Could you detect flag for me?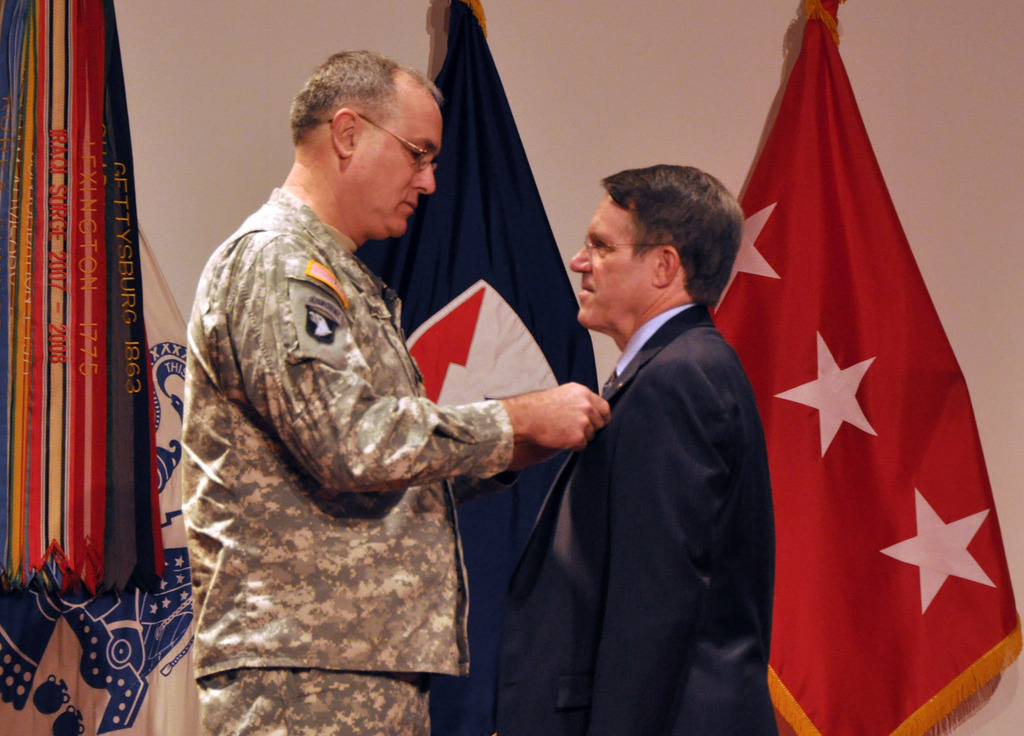
Detection result: BBox(355, 0, 613, 735).
